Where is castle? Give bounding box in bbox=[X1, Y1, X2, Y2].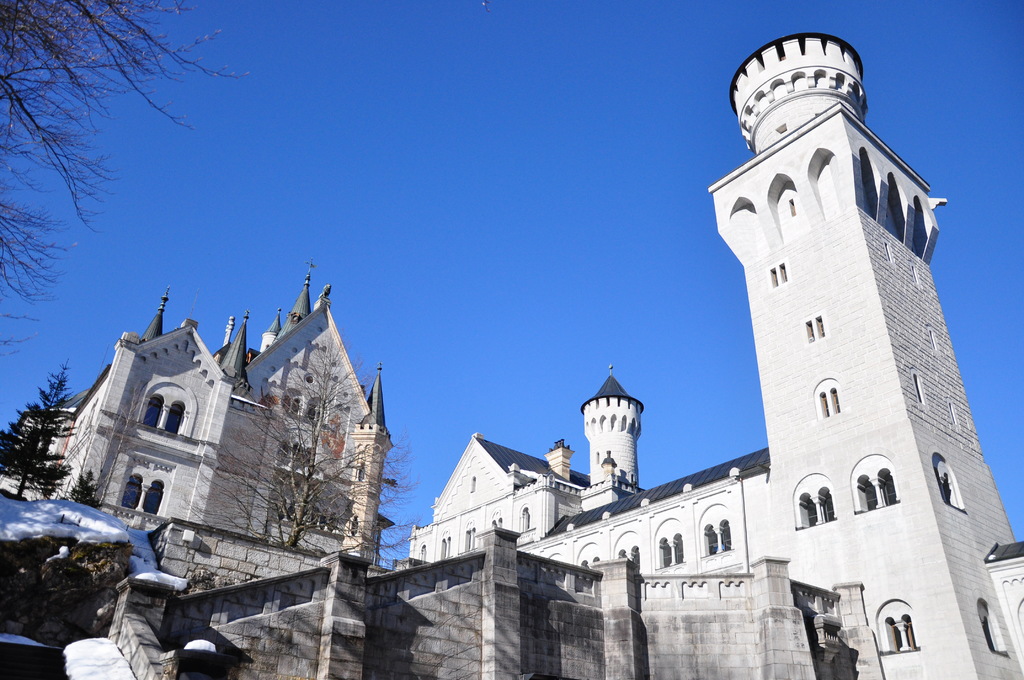
bbox=[394, 15, 1023, 679].
